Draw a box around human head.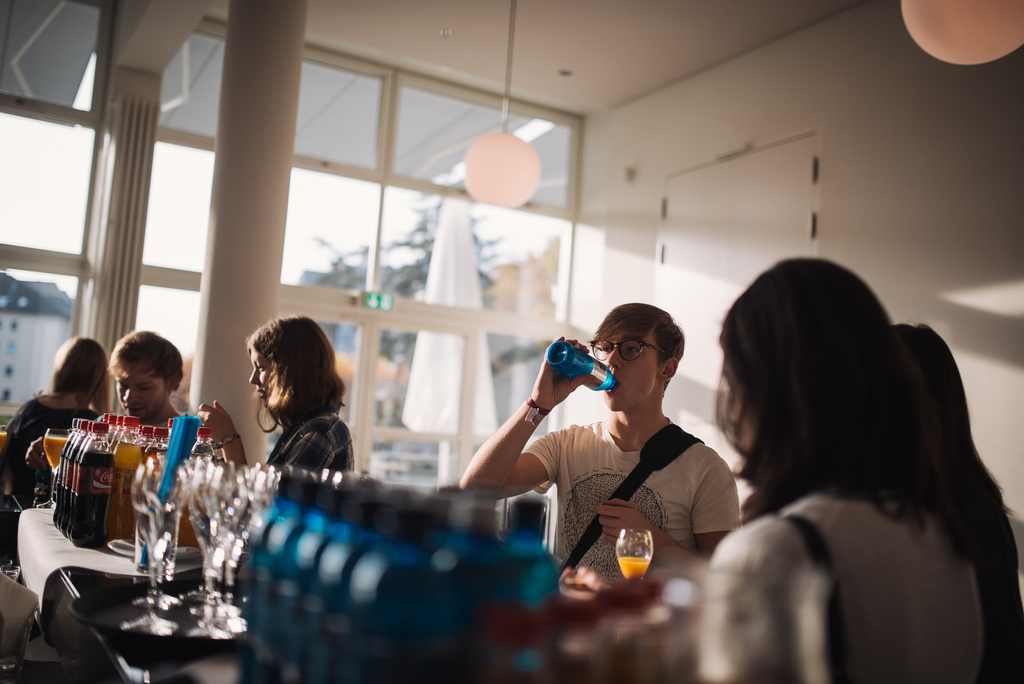
<bbox>50, 331, 109, 400</bbox>.
